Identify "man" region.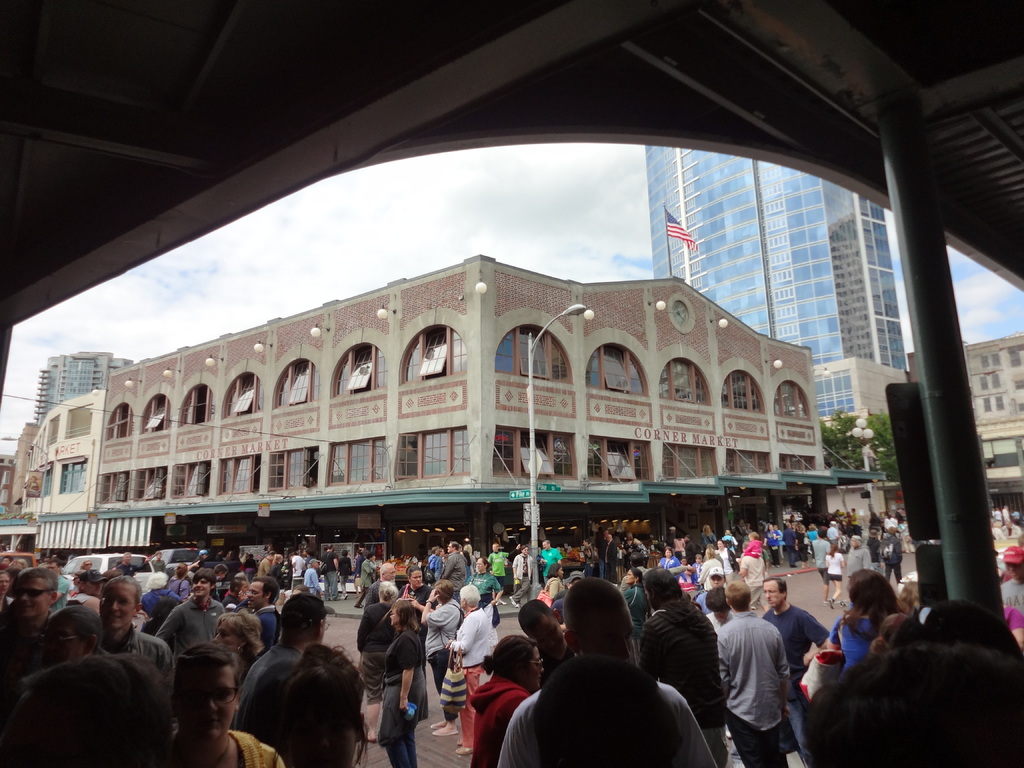
Region: left=321, top=543, right=341, bottom=601.
